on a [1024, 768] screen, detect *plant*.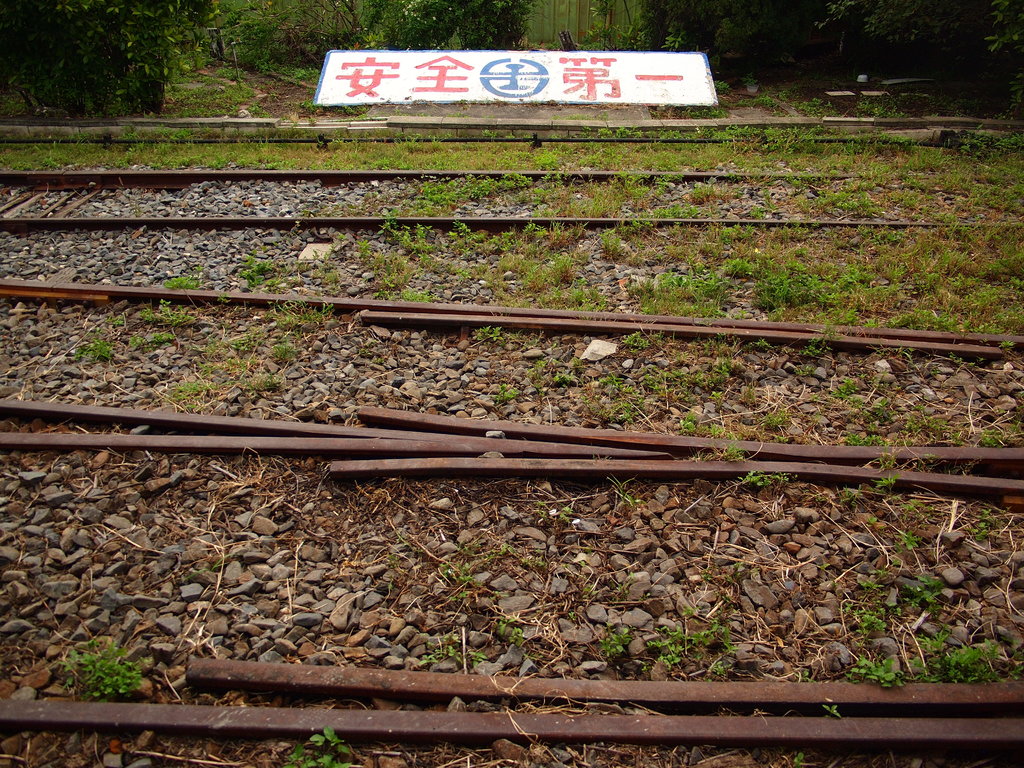
bbox=[721, 440, 754, 468].
